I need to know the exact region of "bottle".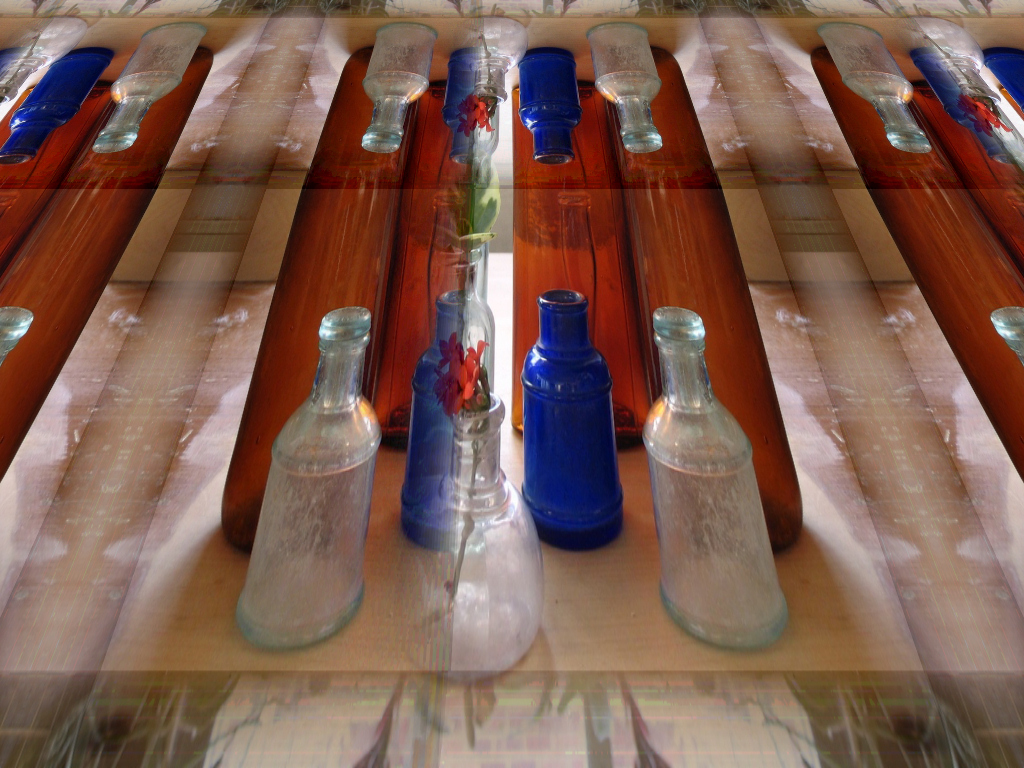
Region: 362,18,440,160.
